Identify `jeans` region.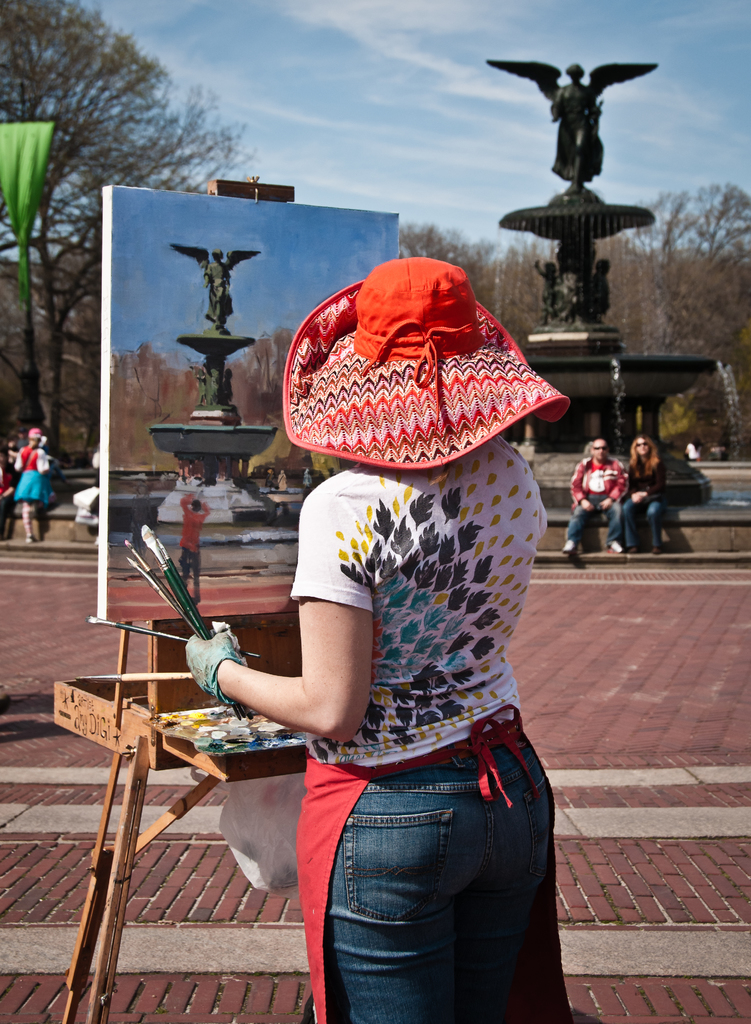
Region: rect(273, 741, 552, 1020).
